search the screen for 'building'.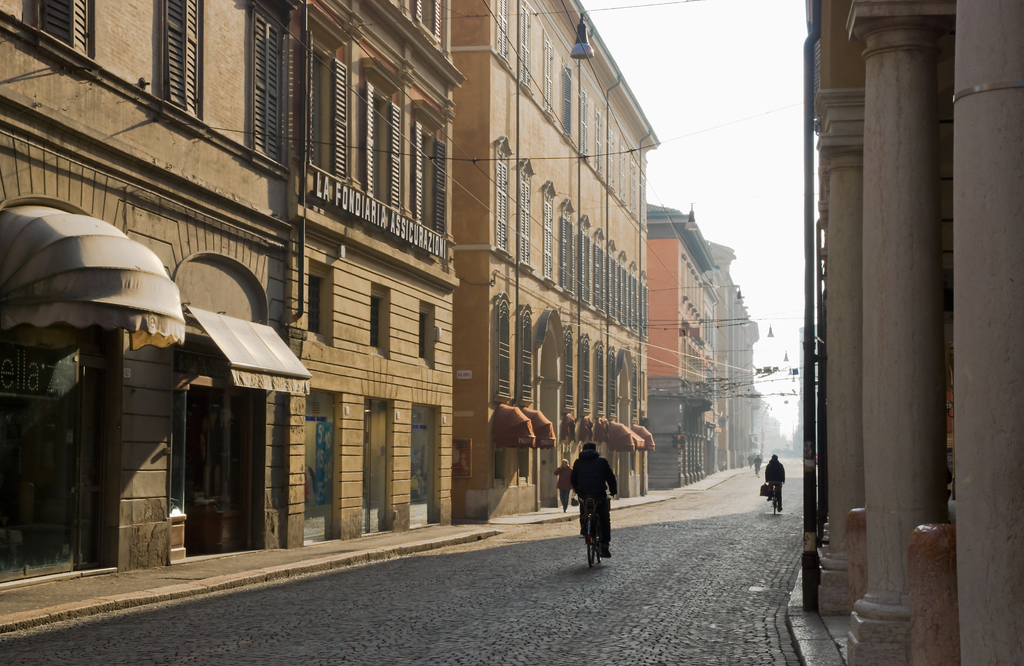
Found at [left=0, top=0, right=456, bottom=589].
